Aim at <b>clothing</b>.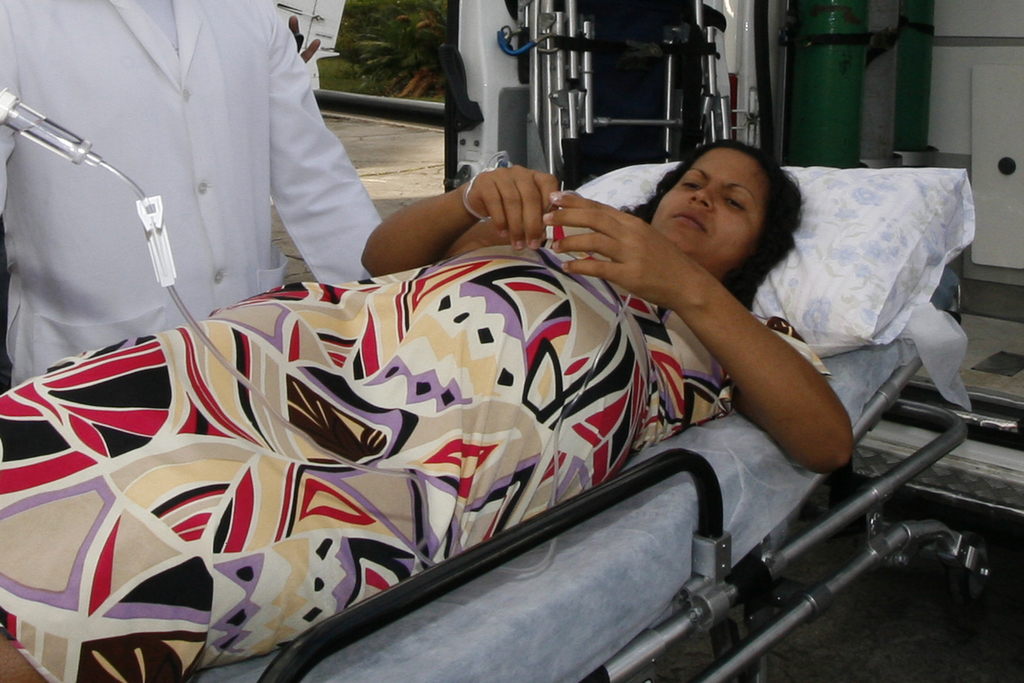
Aimed at detection(0, 0, 388, 396).
